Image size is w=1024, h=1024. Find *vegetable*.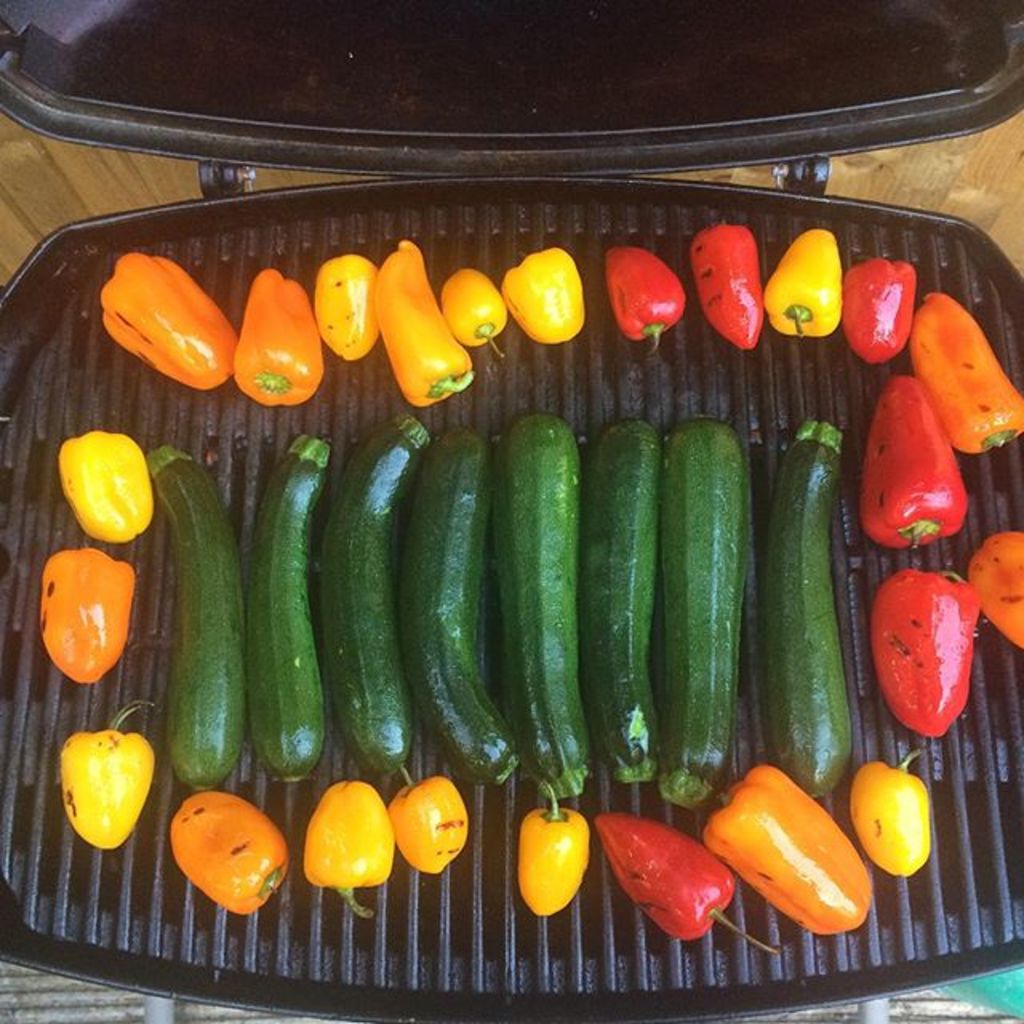
[left=827, top=254, right=910, bottom=360].
